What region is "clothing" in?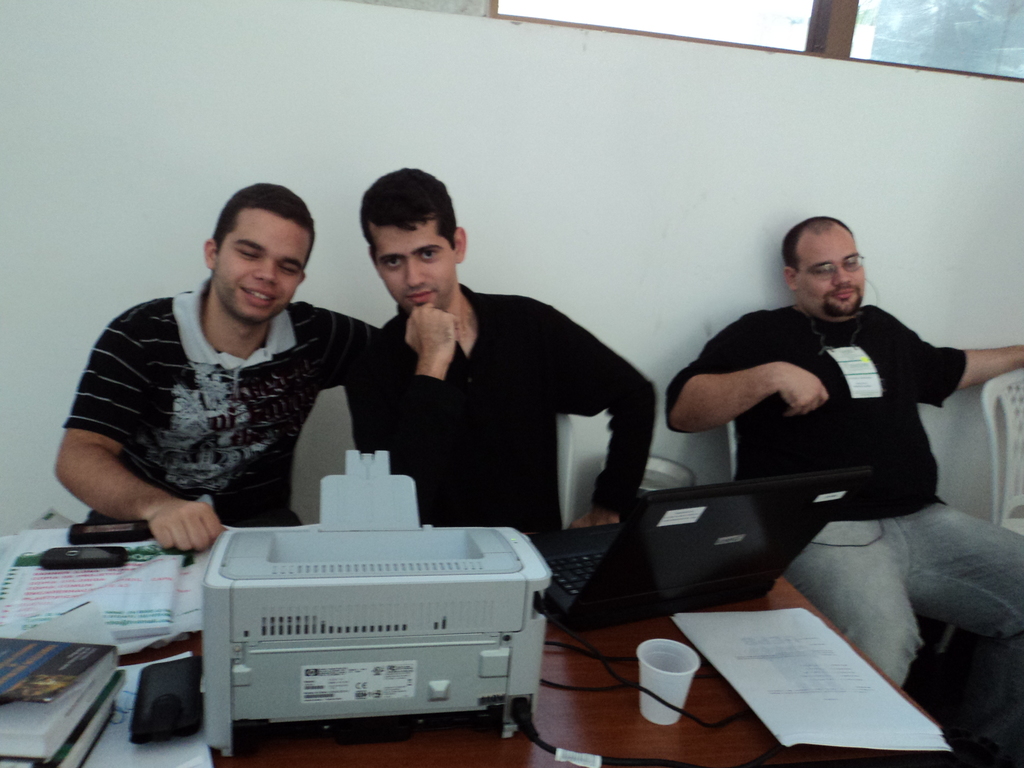
<box>335,285,665,544</box>.
